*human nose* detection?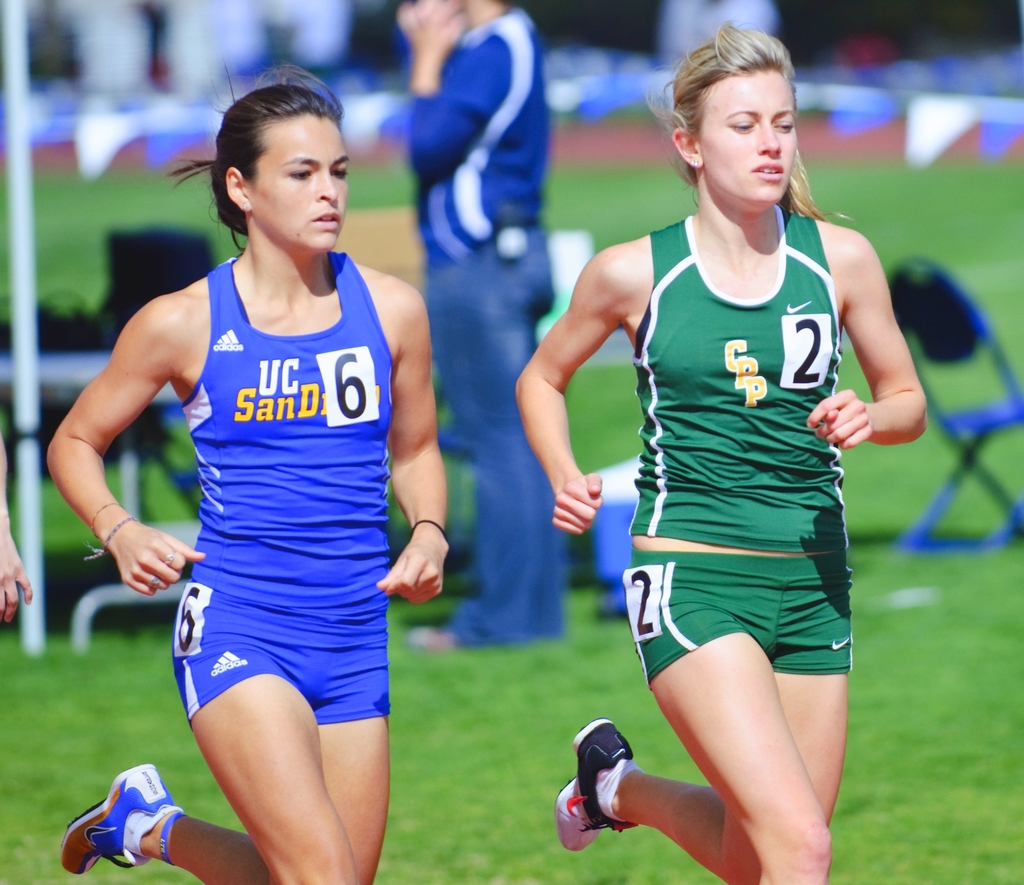
detection(757, 119, 776, 155)
